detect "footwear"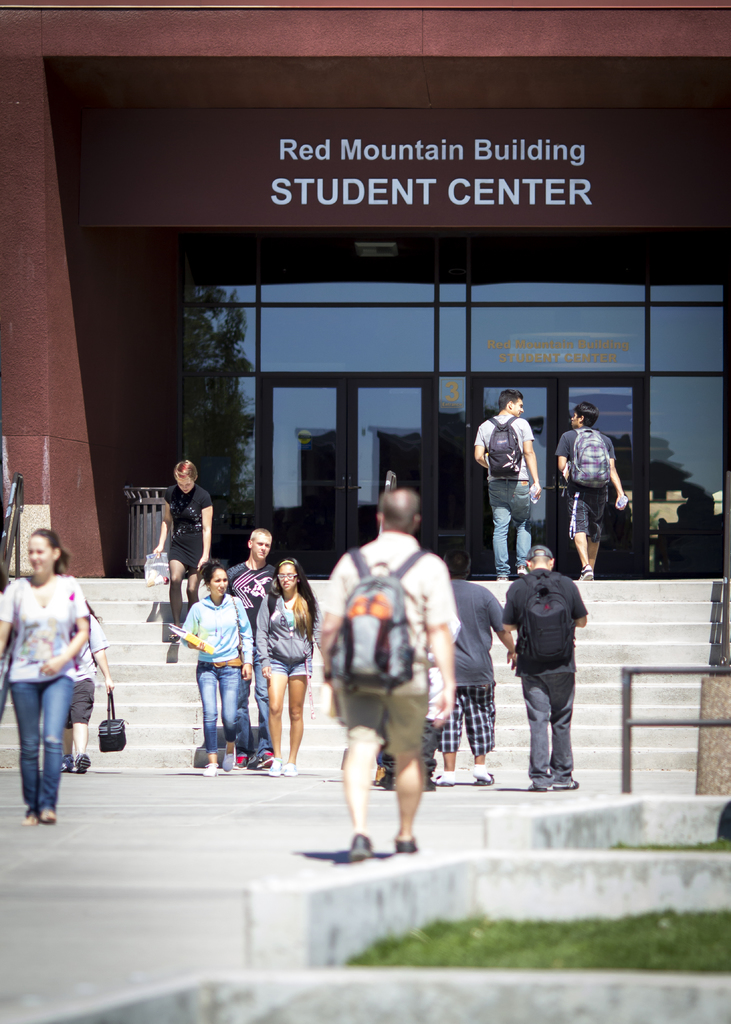
select_region(223, 742, 236, 769)
